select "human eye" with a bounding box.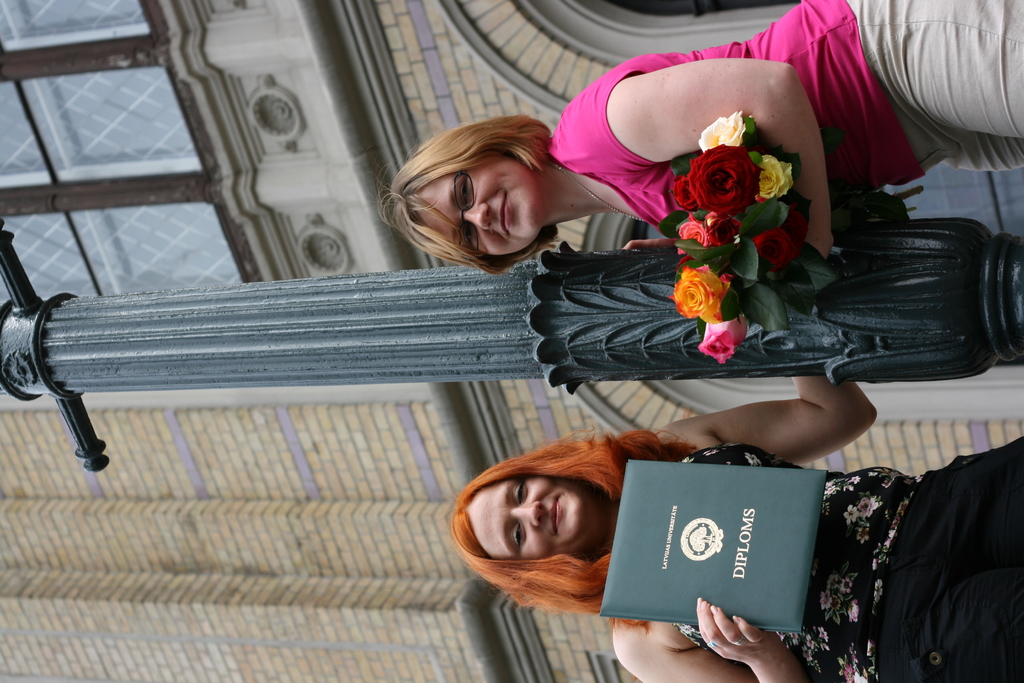
pyautogui.locateOnScreen(462, 224, 477, 252).
